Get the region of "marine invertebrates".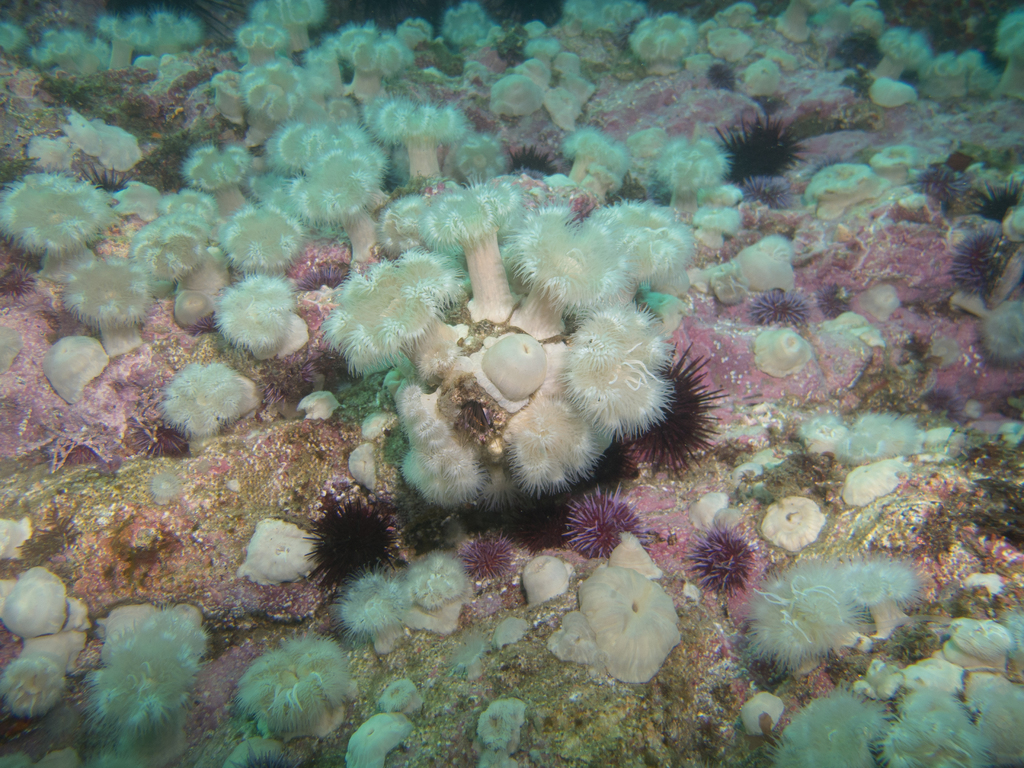
pyautogui.locateOnScreen(83, 599, 209, 760).
